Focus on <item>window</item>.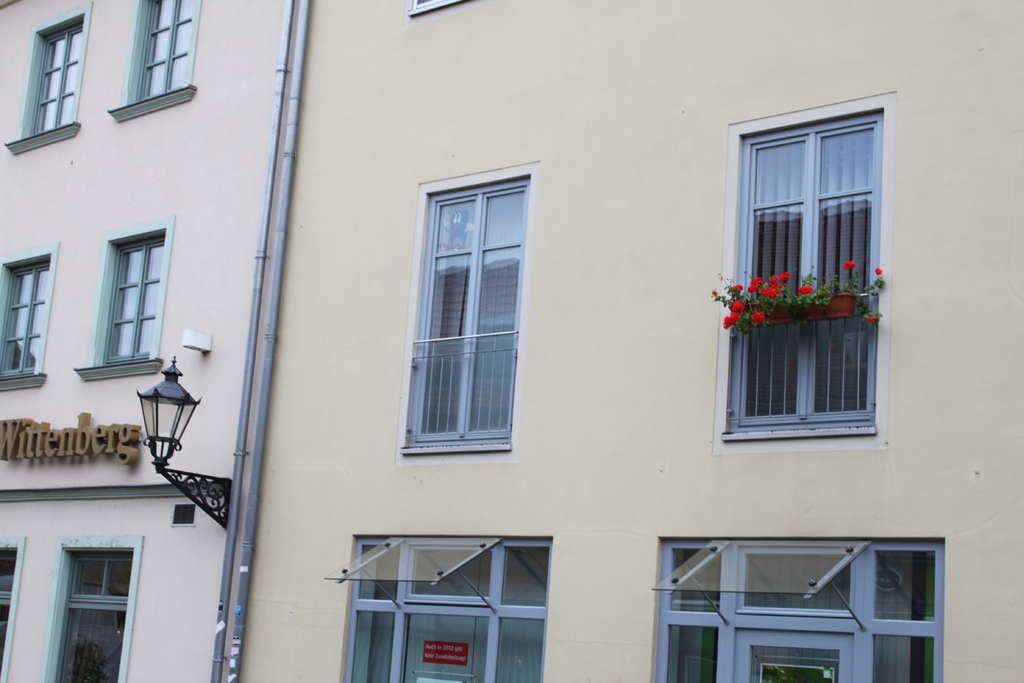
Focused at 110, 0, 203, 128.
